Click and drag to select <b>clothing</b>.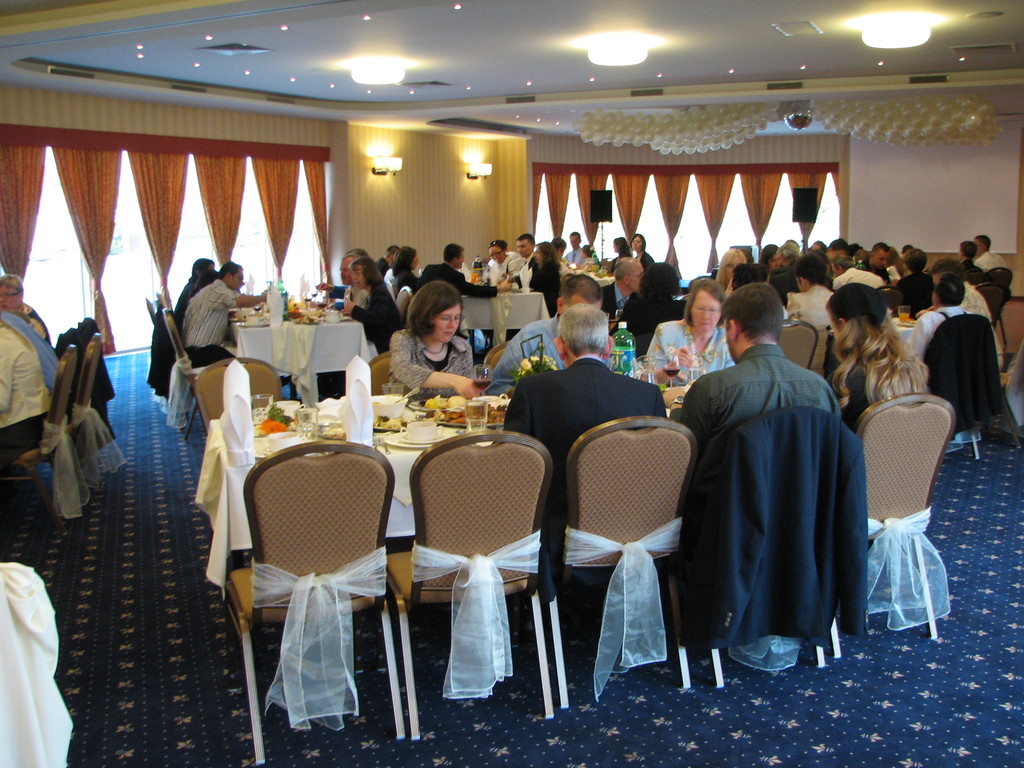
Selection: crop(598, 282, 629, 314).
